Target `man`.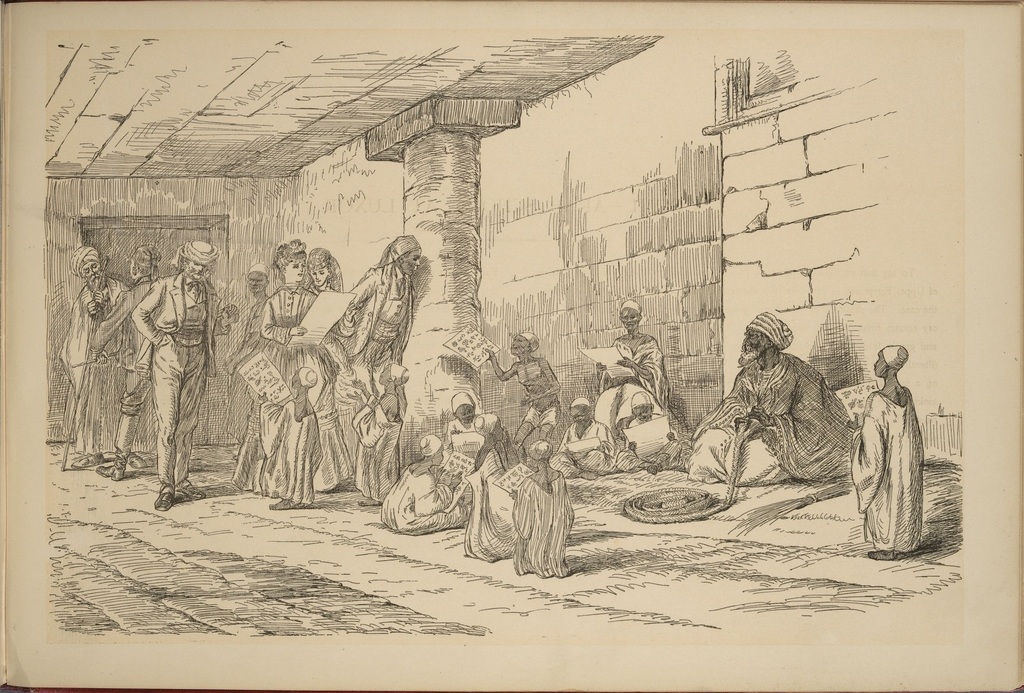
Target region: (714, 305, 856, 523).
